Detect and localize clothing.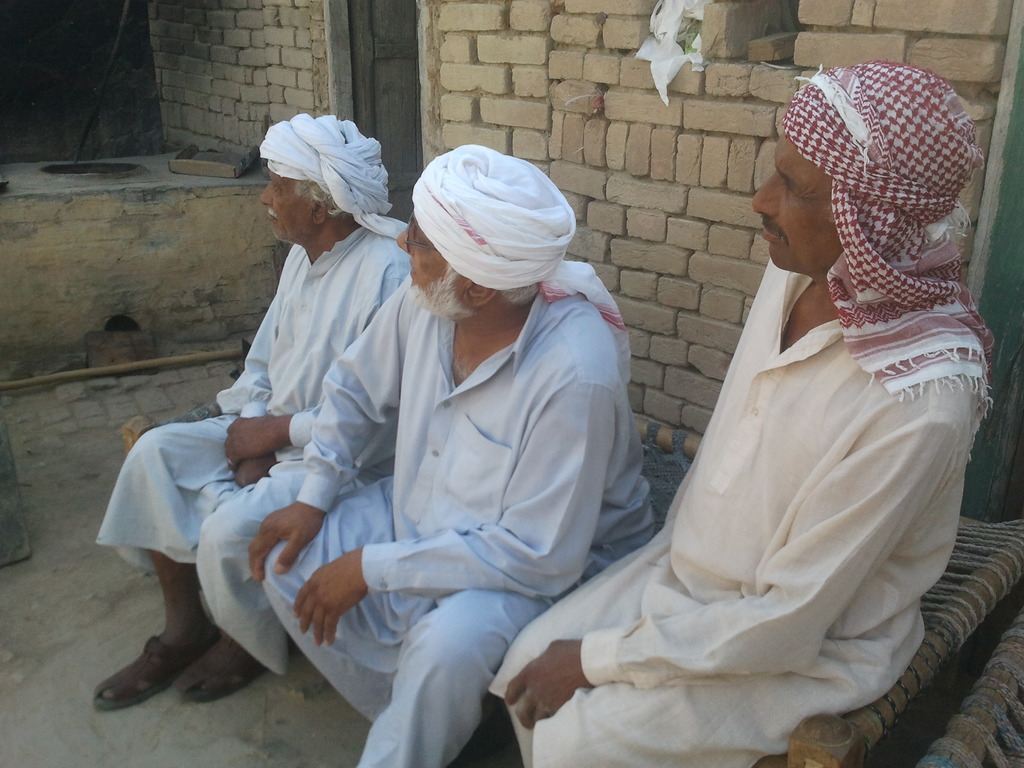
Localized at <box>467,241,997,767</box>.
